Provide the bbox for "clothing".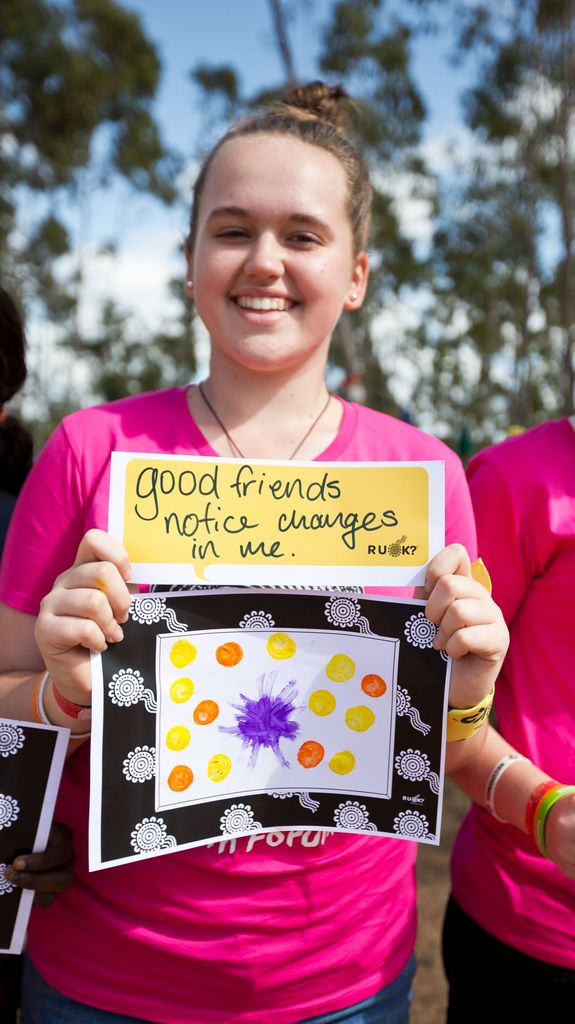
BBox(26, 285, 467, 983).
